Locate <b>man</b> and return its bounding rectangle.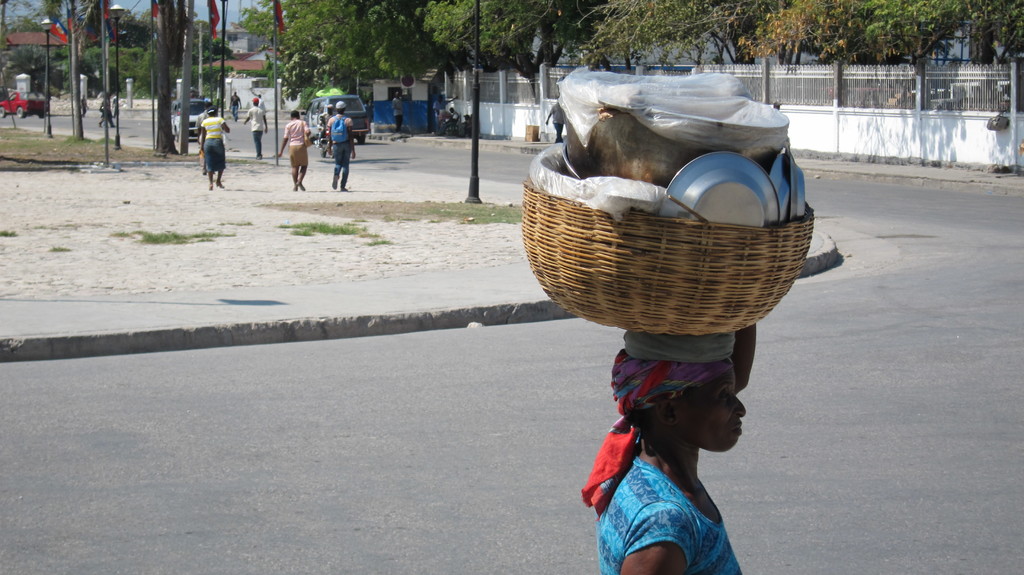
243,93,264,158.
